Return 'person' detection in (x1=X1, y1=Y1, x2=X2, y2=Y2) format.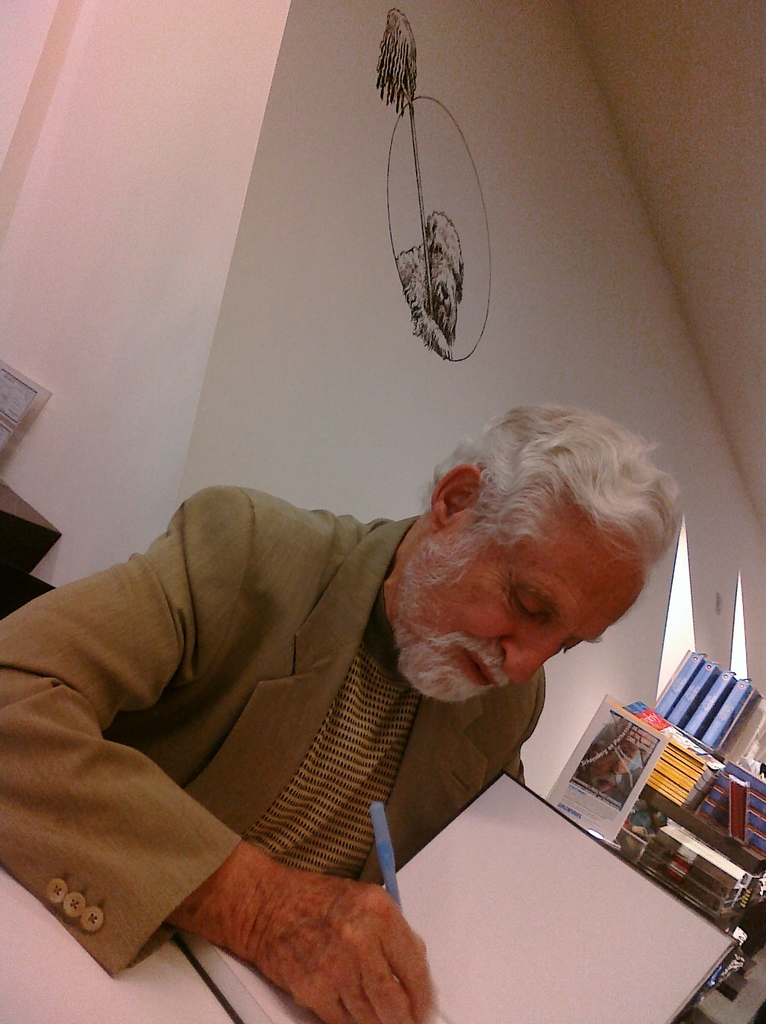
(x1=0, y1=401, x2=698, y2=1023).
